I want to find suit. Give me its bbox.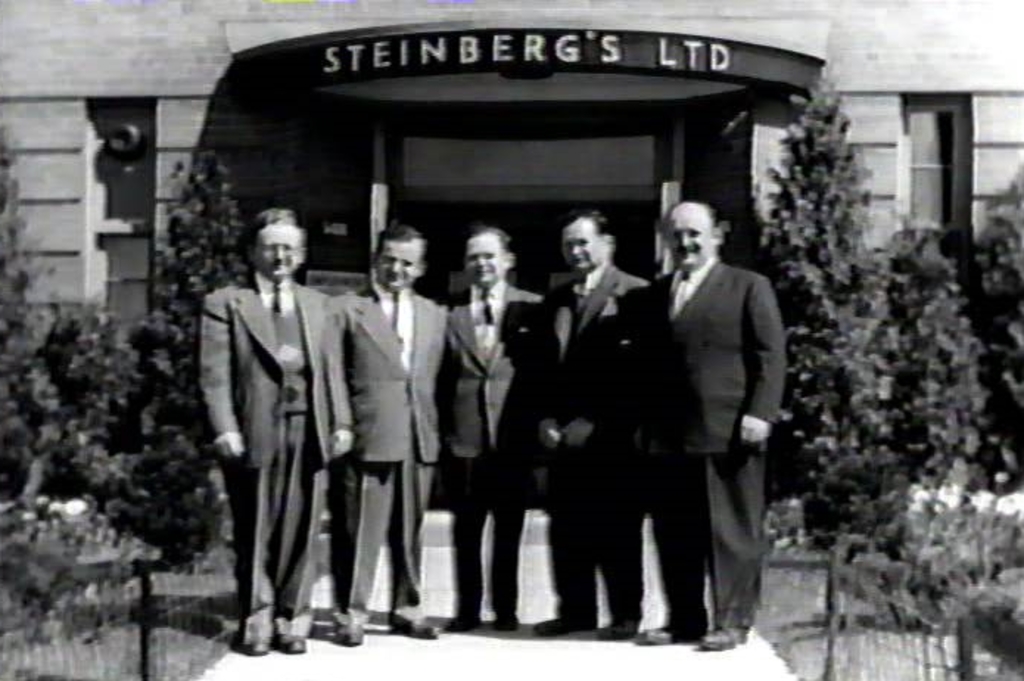
<region>211, 220, 337, 650</region>.
